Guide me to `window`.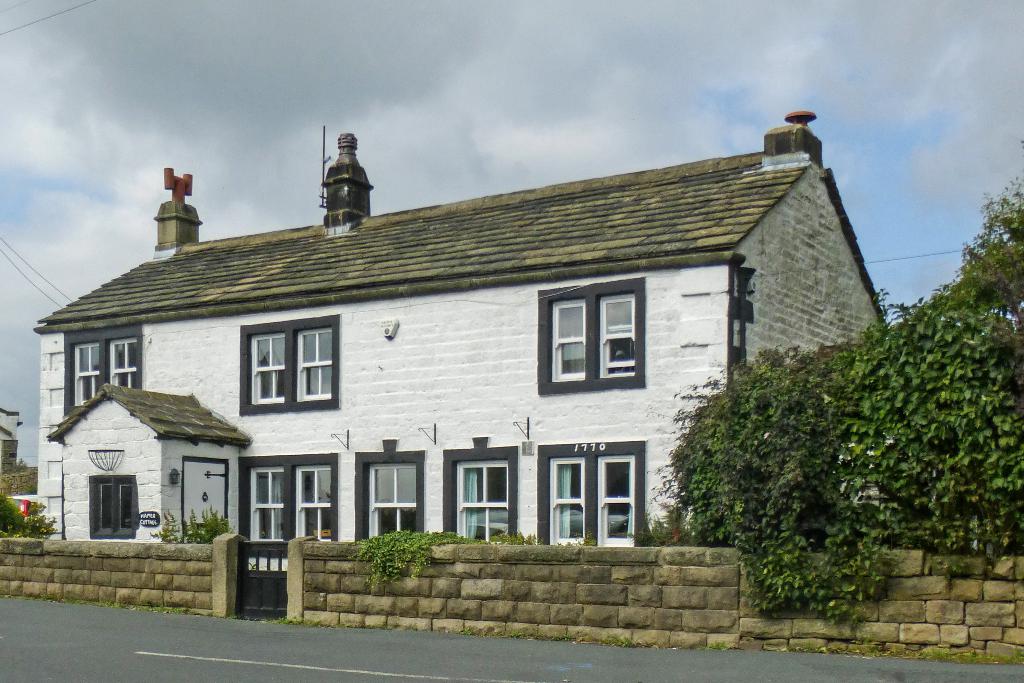
Guidance: 248,456,334,543.
